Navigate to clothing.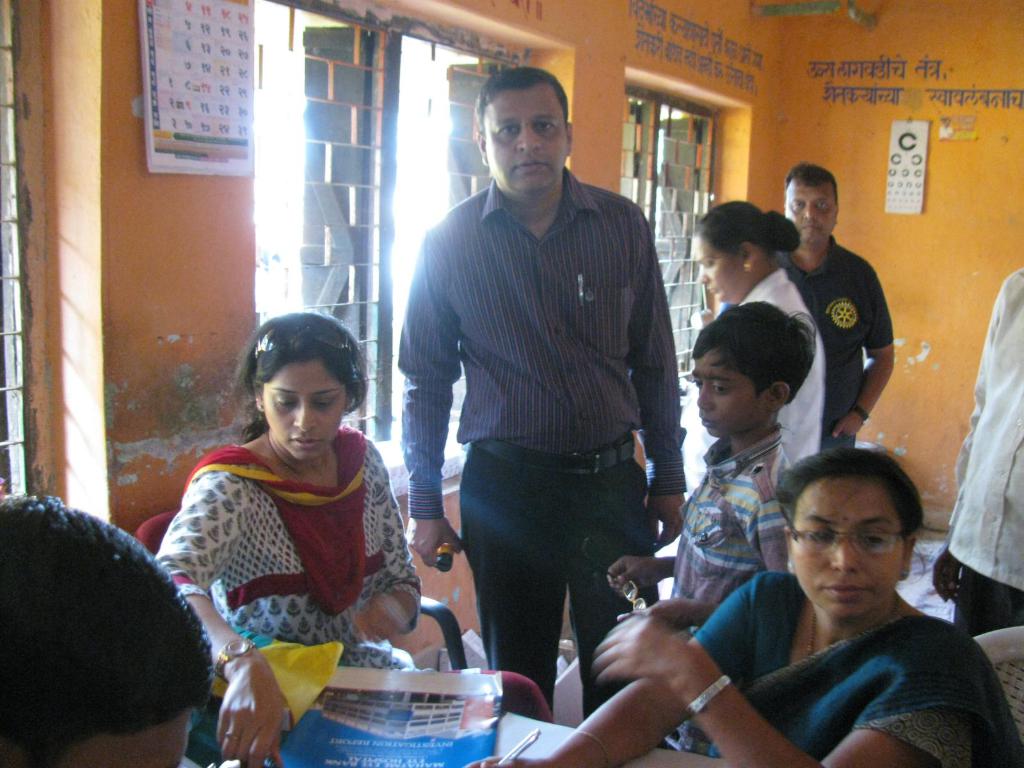
Navigation target: 152,422,433,675.
